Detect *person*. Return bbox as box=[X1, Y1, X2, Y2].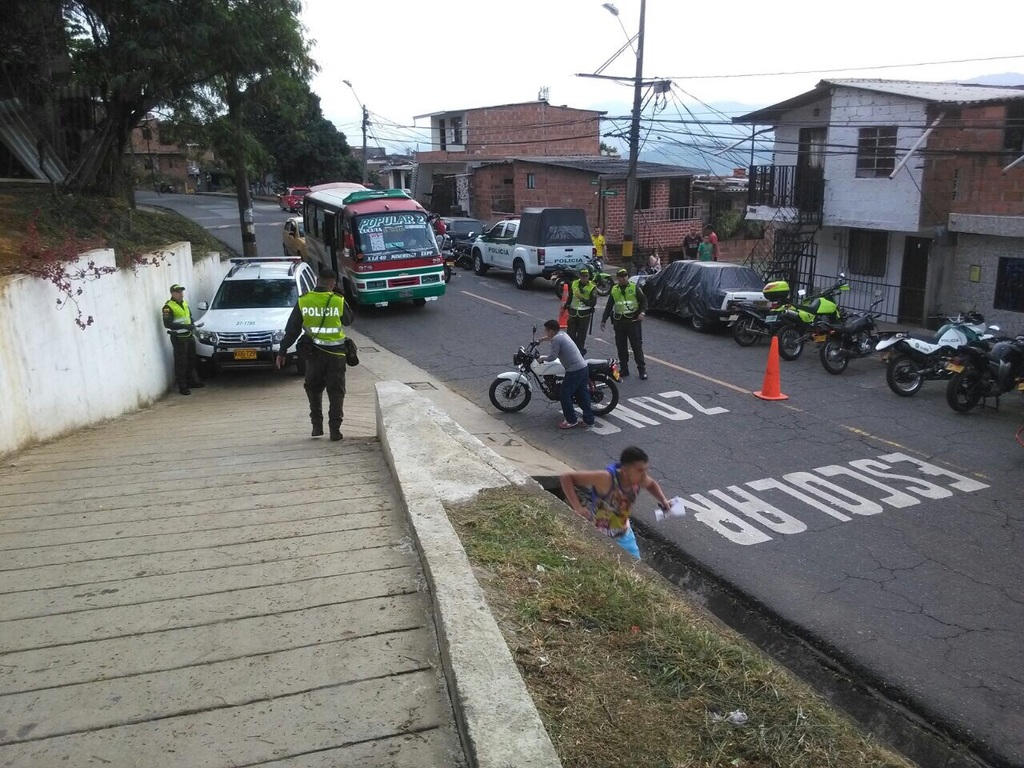
box=[564, 448, 666, 558].
